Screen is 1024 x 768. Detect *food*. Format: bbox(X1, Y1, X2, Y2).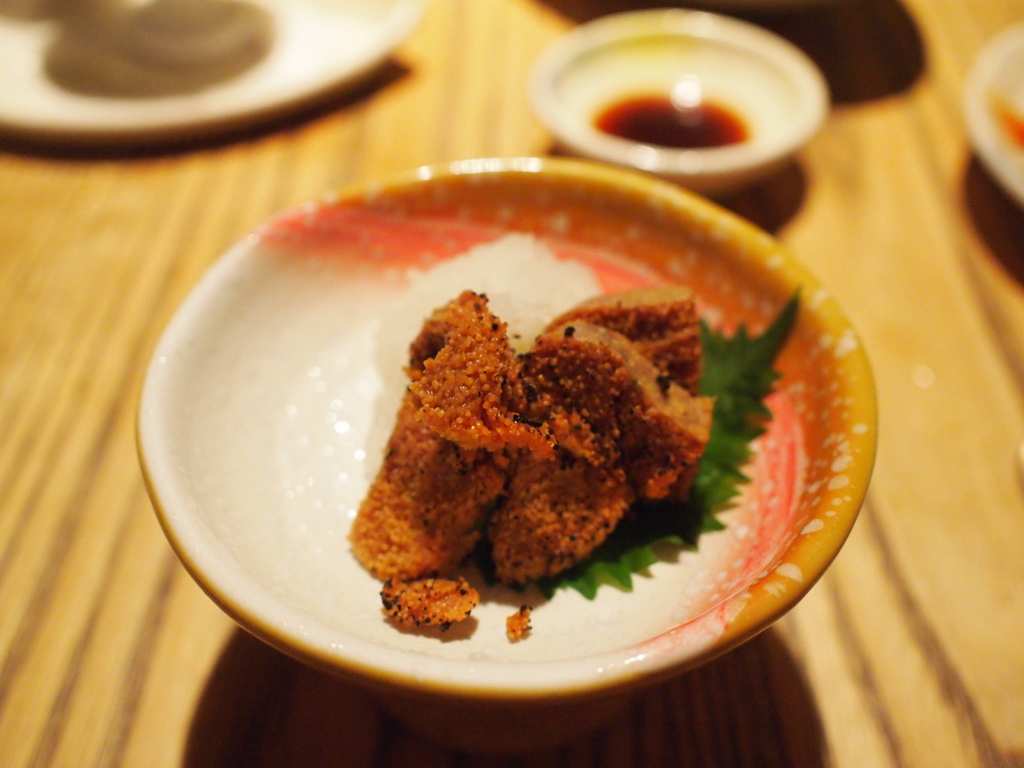
bbox(503, 602, 534, 642).
